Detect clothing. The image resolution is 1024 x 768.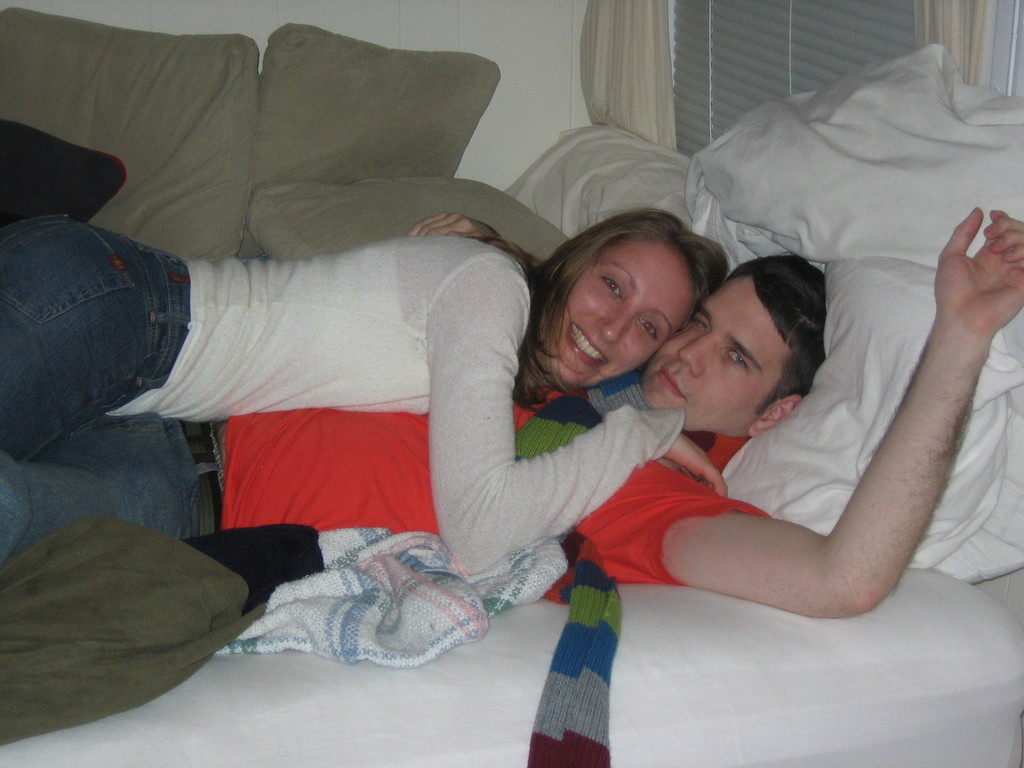
x1=0 y1=358 x2=763 y2=611.
